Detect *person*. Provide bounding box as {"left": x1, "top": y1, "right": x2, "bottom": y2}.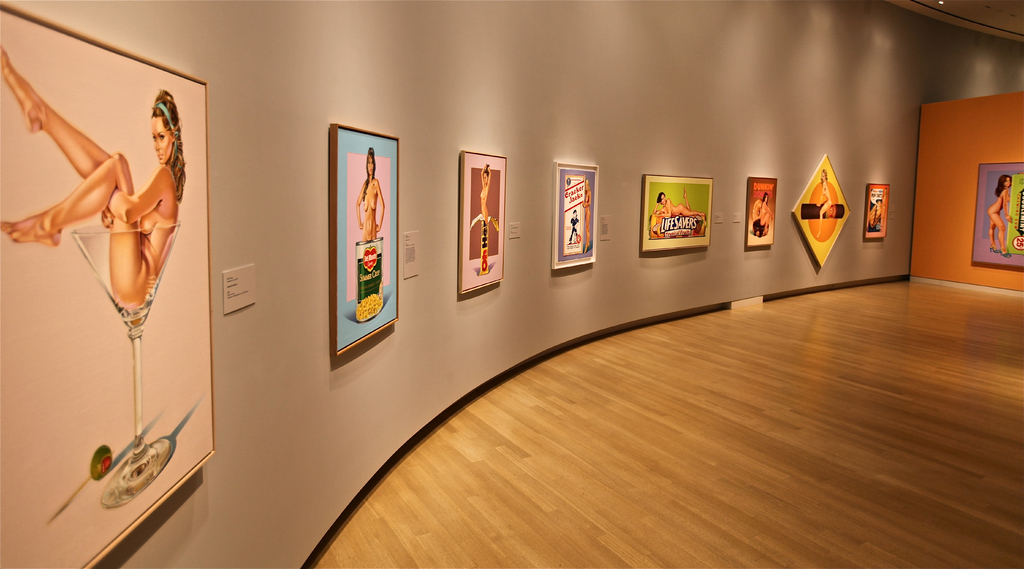
{"left": 750, "top": 188, "right": 771, "bottom": 237}.
